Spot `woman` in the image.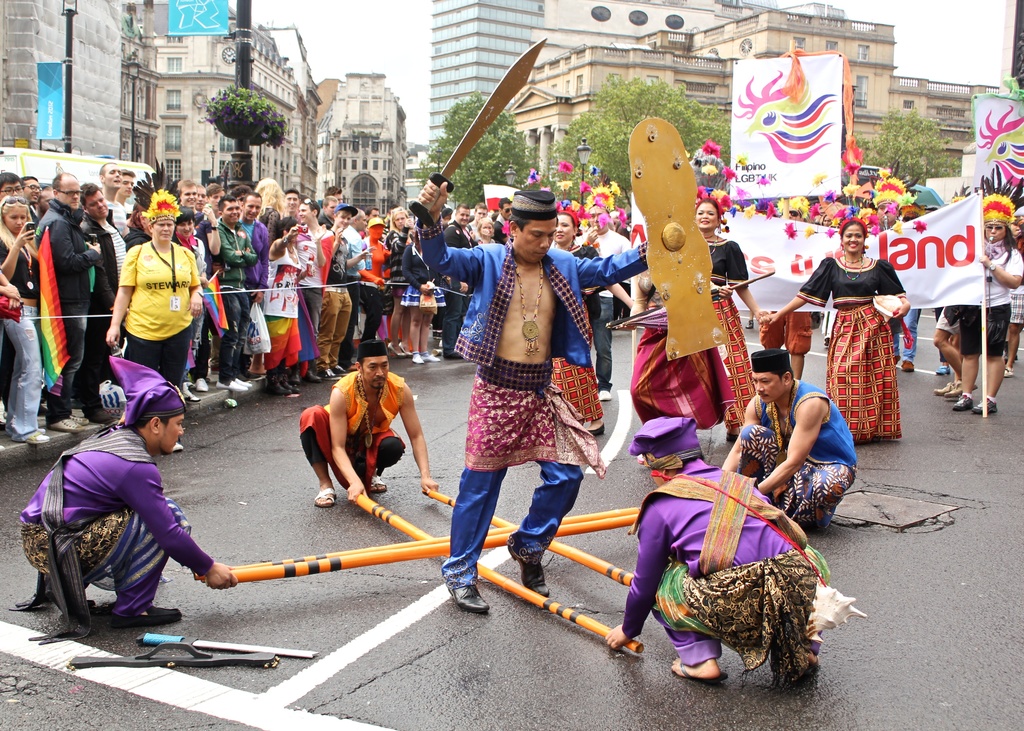
`woman` found at 163 207 217 385.
